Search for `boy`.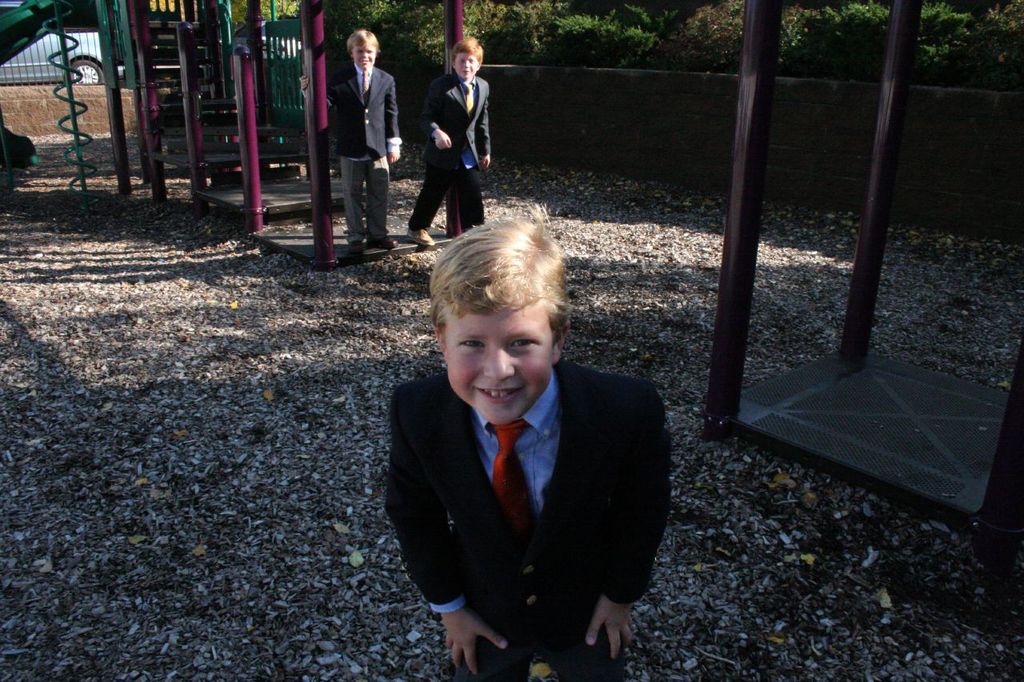
Found at Rect(300, 28, 405, 254).
